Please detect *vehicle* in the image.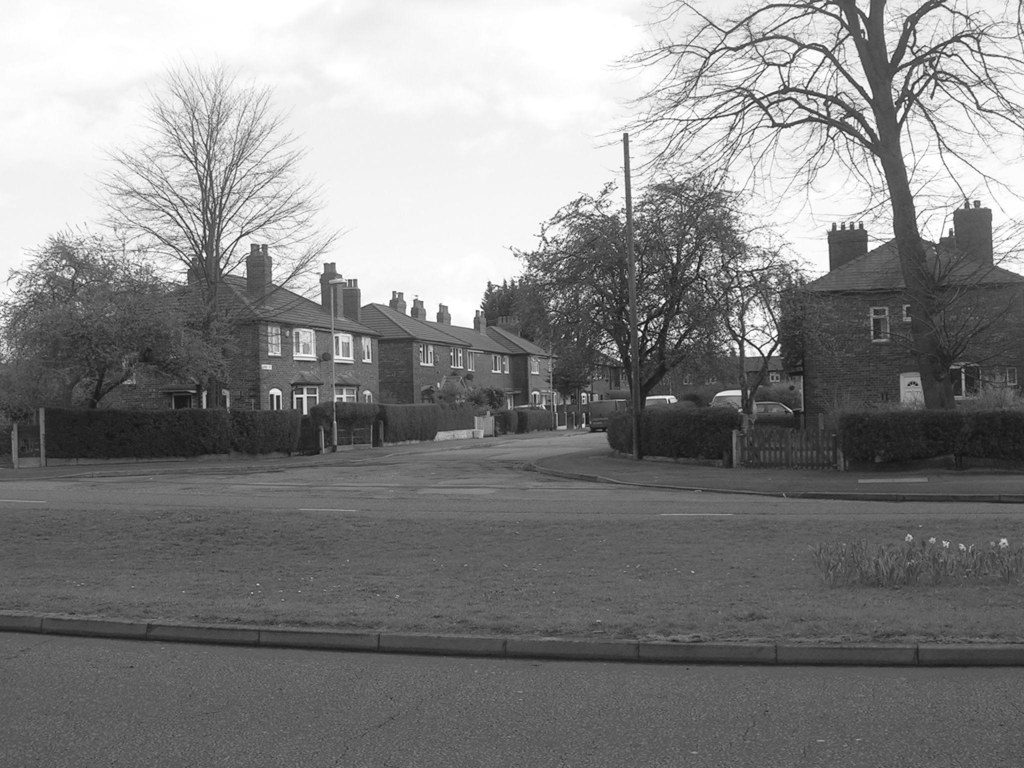
left=710, top=385, right=758, bottom=413.
